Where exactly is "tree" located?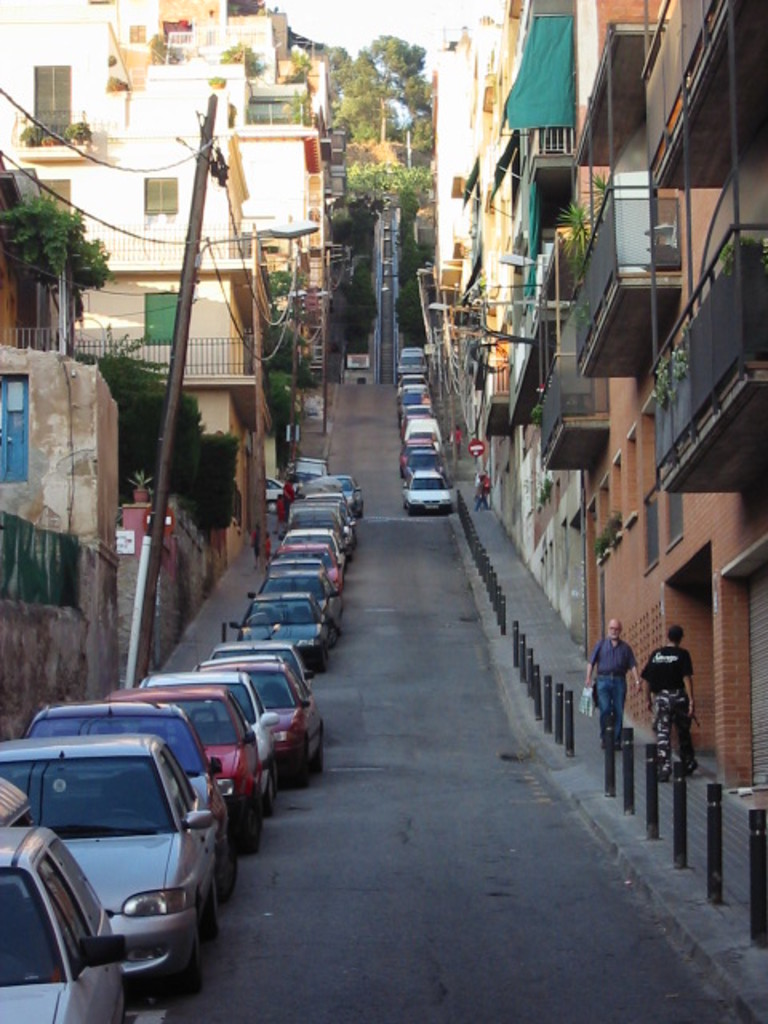
Its bounding box is Rect(334, 34, 429, 147).
